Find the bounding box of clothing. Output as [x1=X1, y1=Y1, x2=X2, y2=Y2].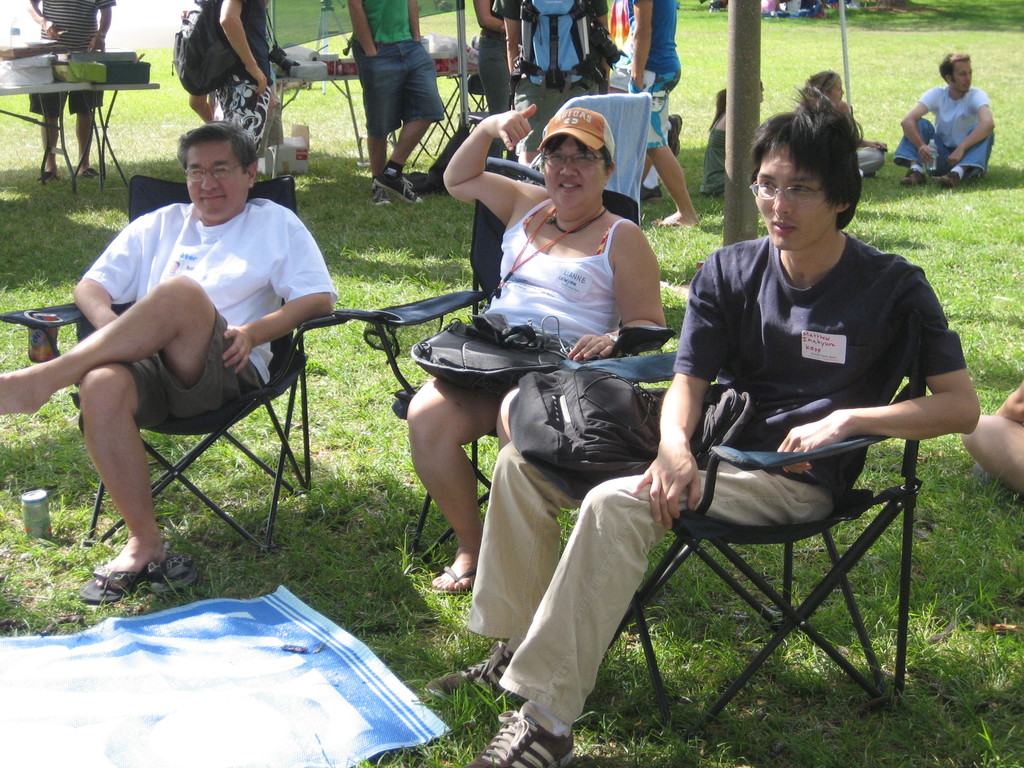
[x1=470, y1=189, x2=630, y2=349].
